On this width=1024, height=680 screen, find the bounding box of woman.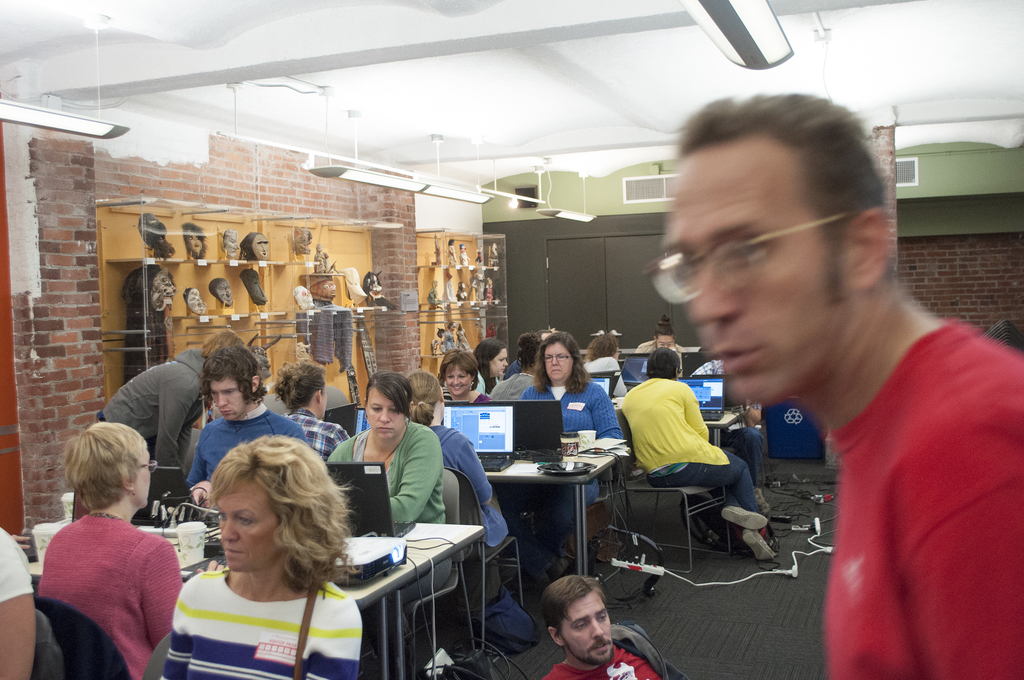
Bounding box: [left=36, top=417, right=179, bottom=679].
